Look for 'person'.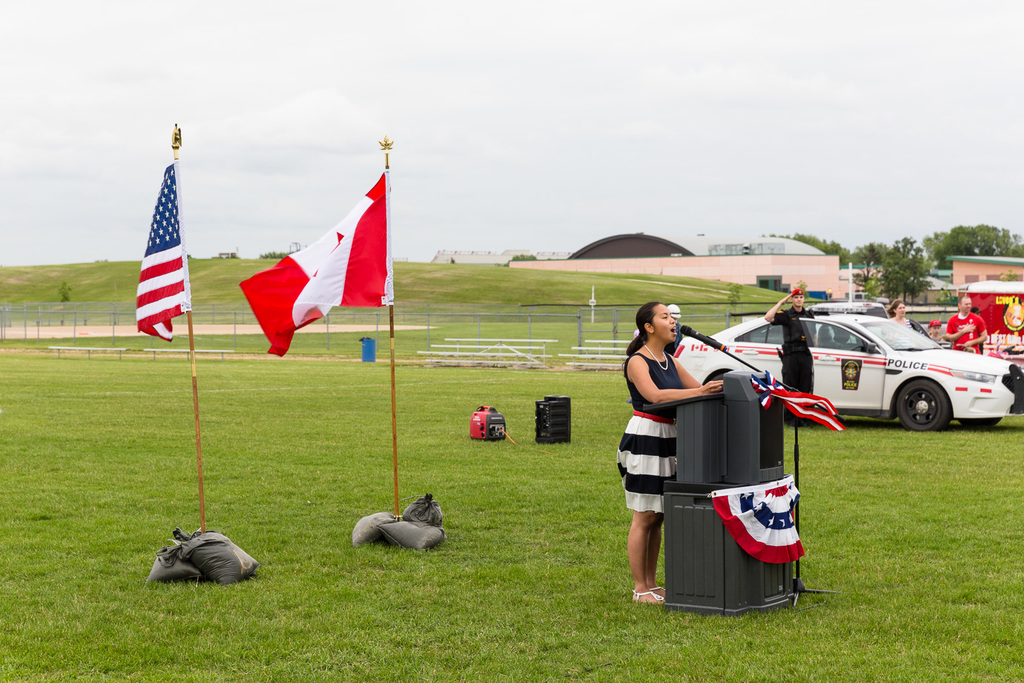
Found: (left=886, top=294, right=914, bottom=353).
